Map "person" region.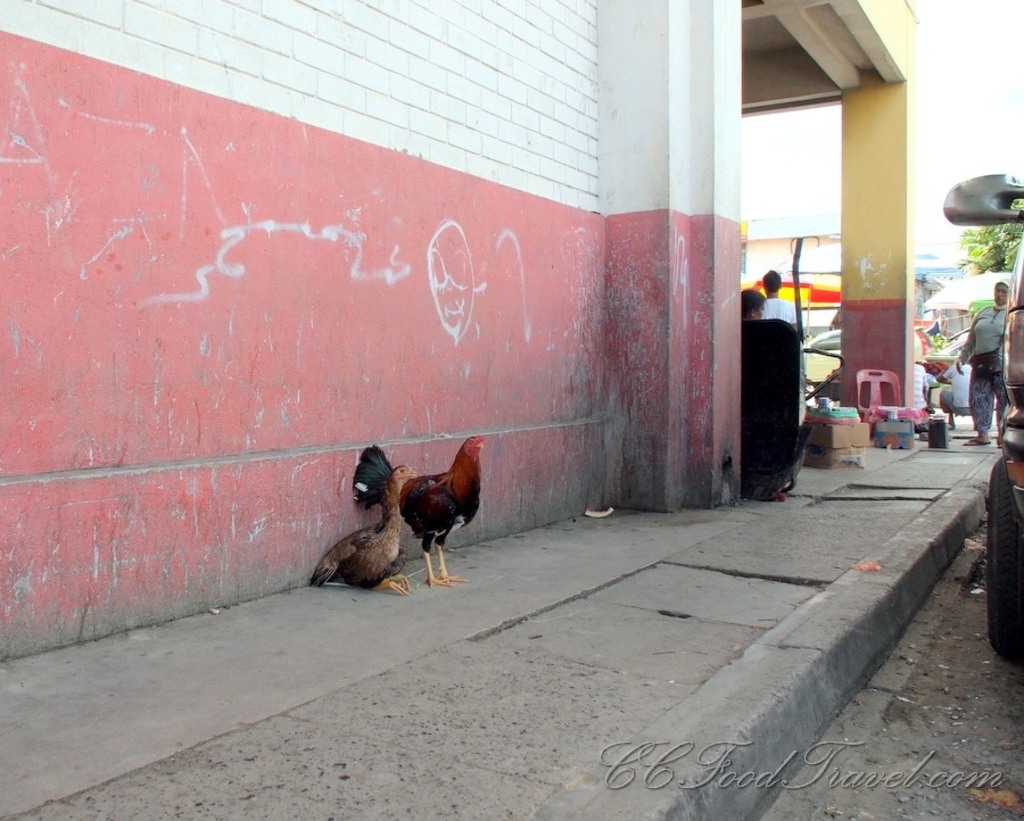
Mapped to x1=759 y1=268 x2=804 y2=334.
